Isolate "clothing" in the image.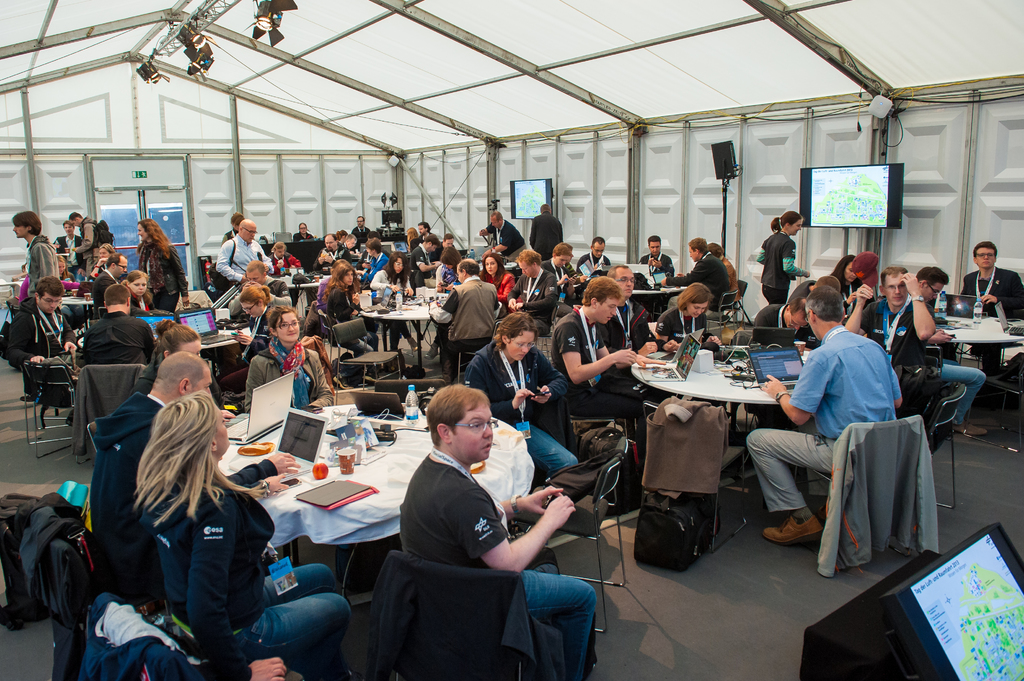
Isolated region: (2,298,79,377).
